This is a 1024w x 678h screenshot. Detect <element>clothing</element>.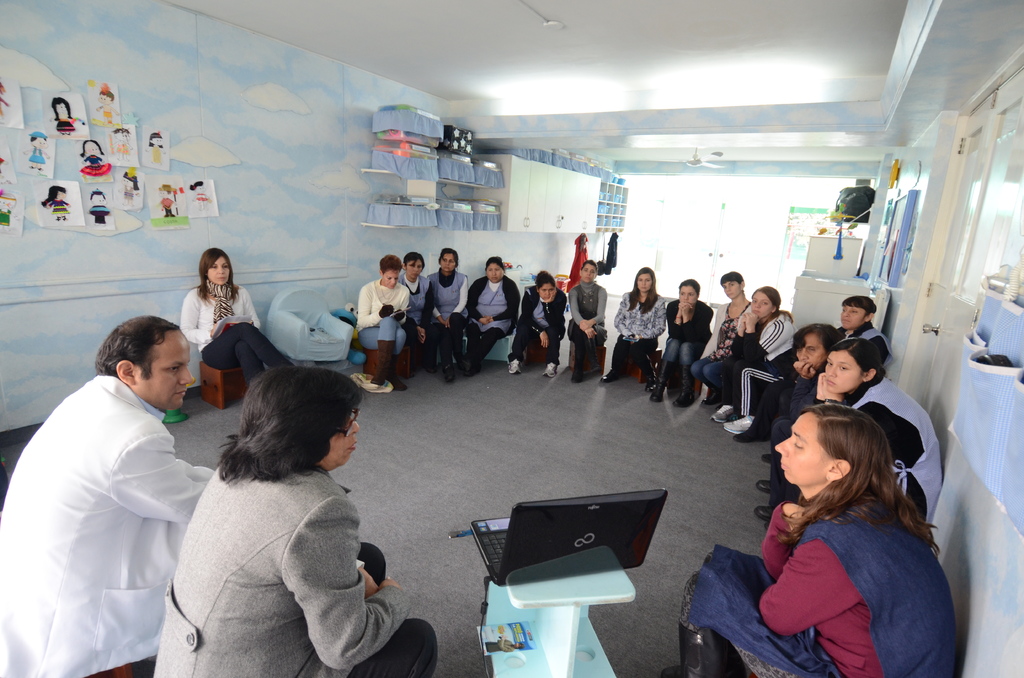
rect(511, 285, 567, 375).
